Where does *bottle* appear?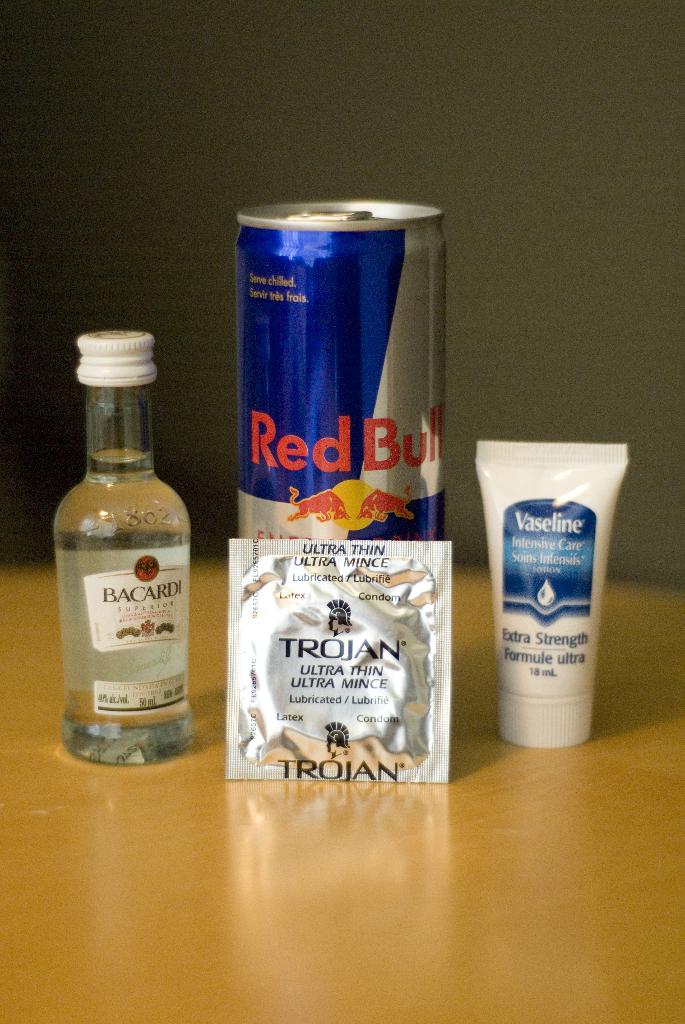
Appears at bbox=(45, 337, 198, 742).
